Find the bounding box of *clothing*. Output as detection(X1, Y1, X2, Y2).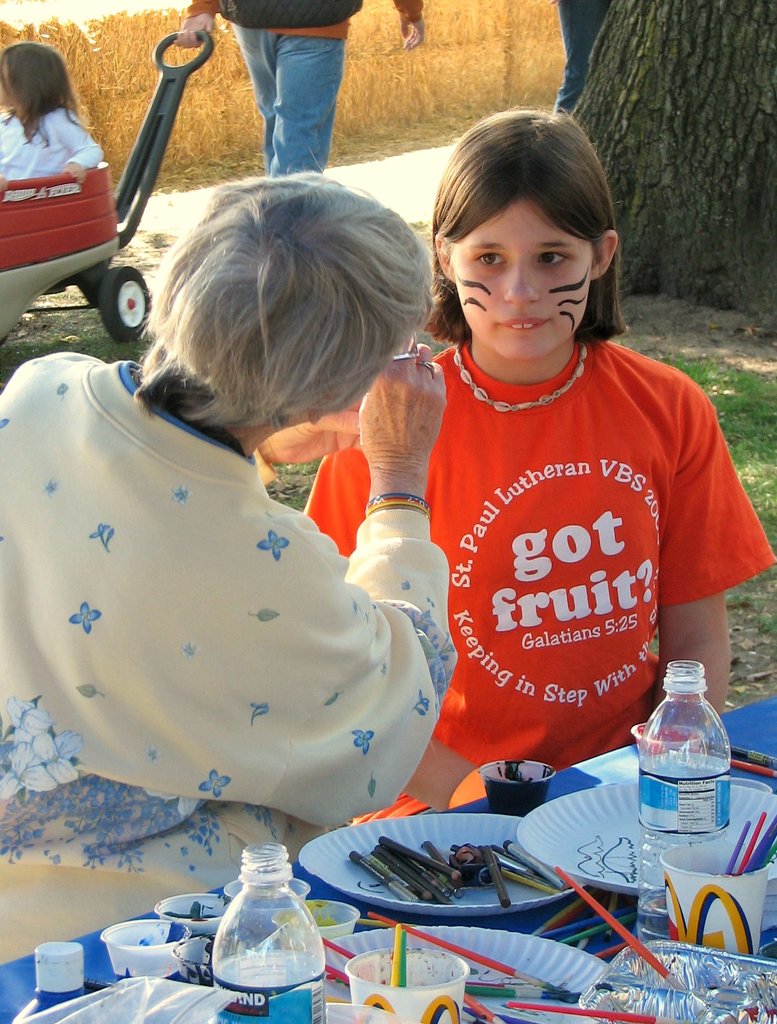
detection(0, 101, 101, 195).
